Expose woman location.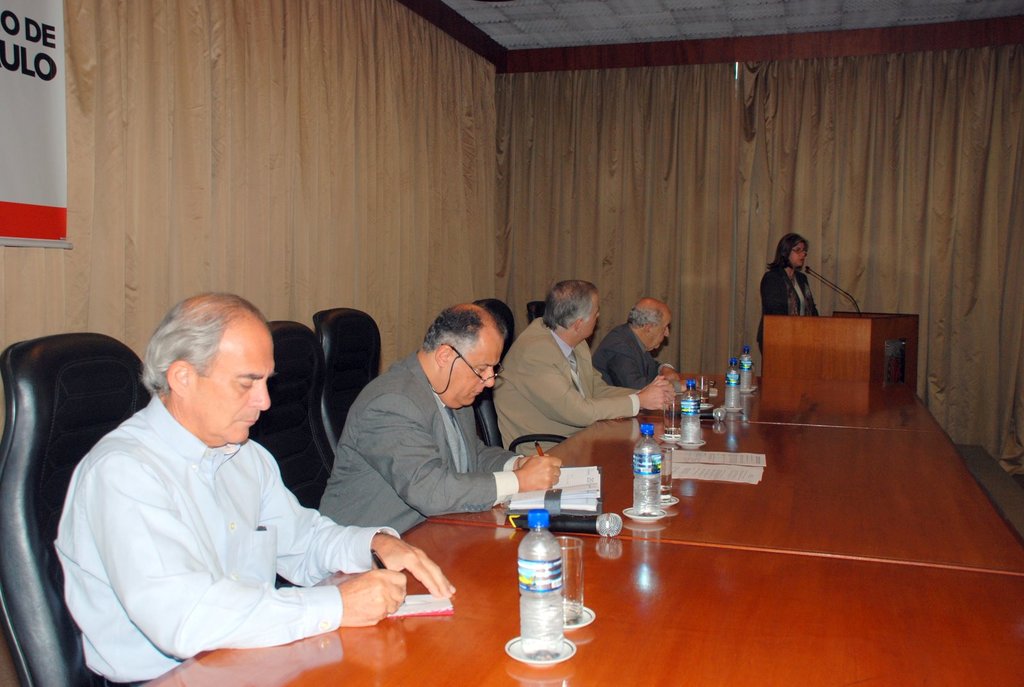
Exposed at <bbox>759, 228, 831, 337</bbox>.
